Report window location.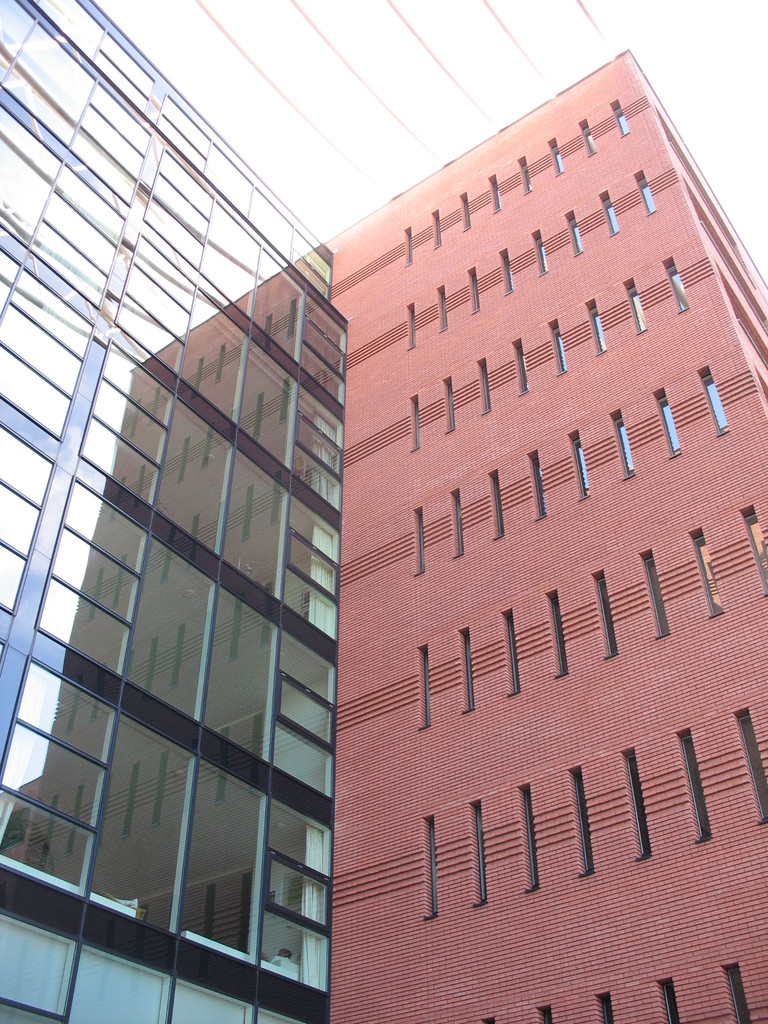
Report: x1=472 y1=804 x2=487 y2=904.
